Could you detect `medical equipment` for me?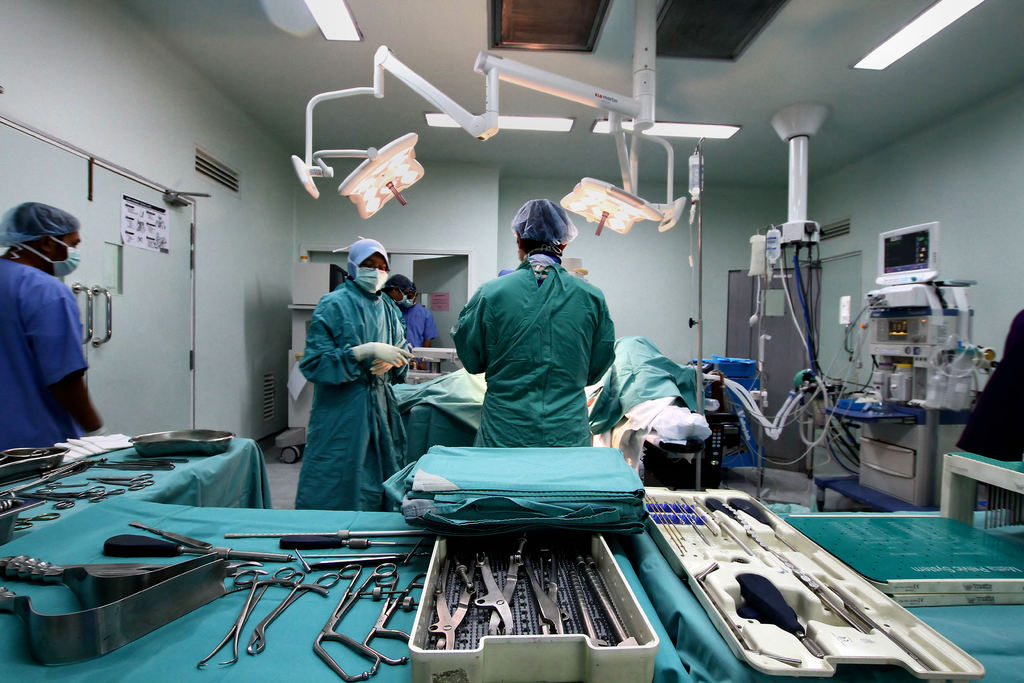
Detection result: left=735, top=567, right=824, bottom=659.
